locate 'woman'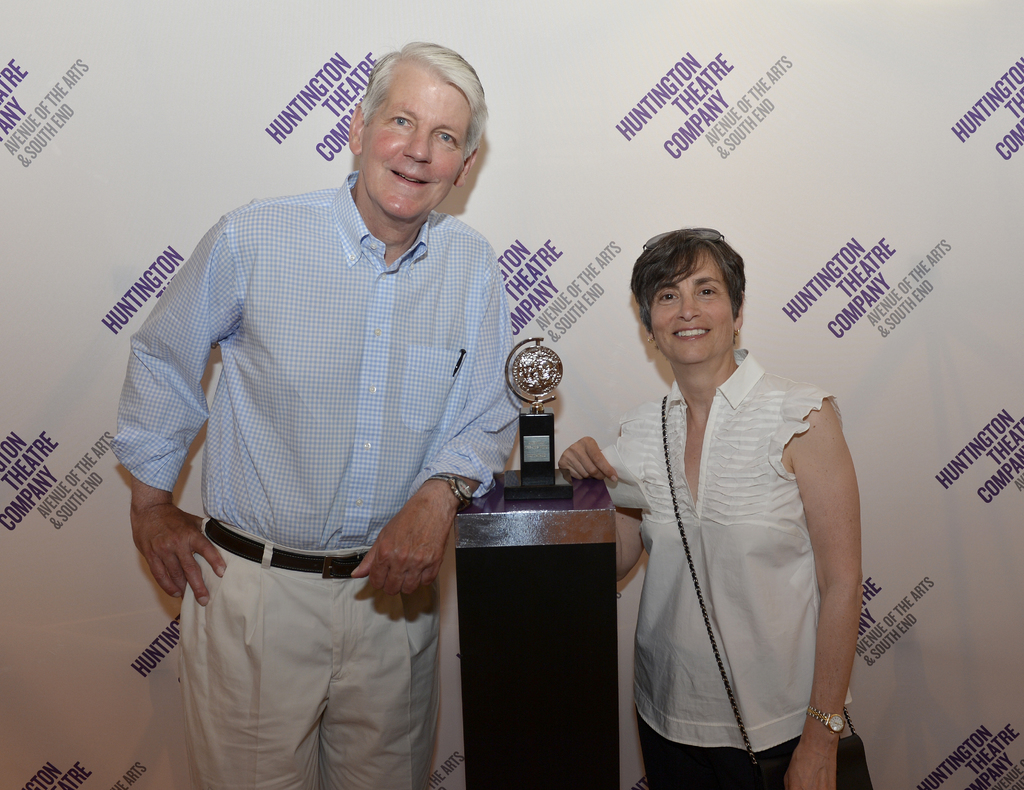
<region>591, 212, 847, 789</region>
